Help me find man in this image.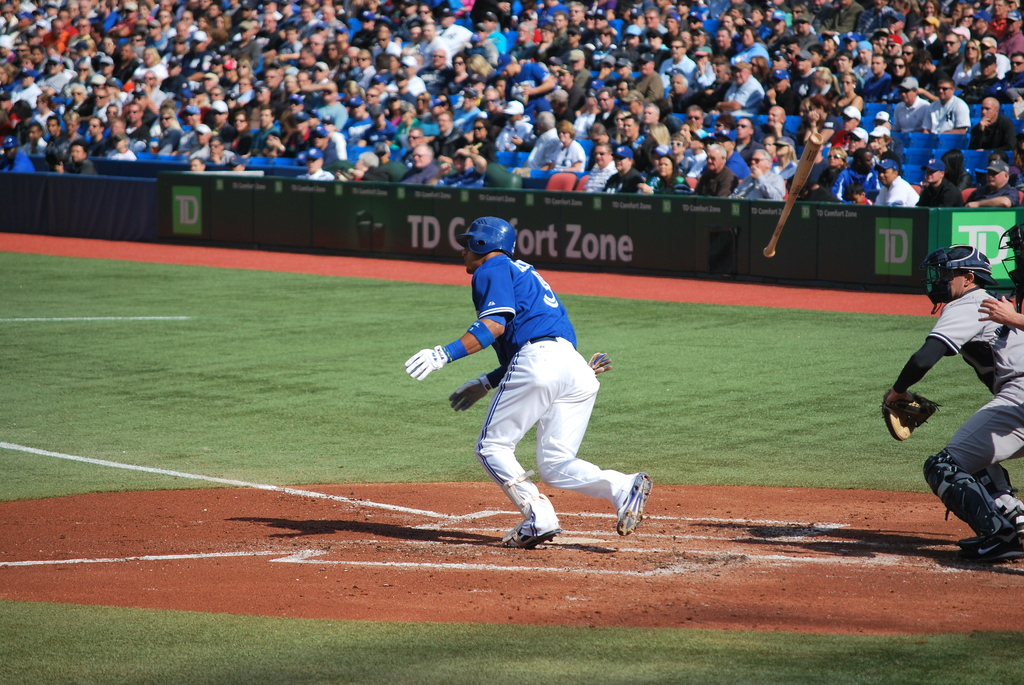
Found it: bbox=[86, 118, 110, 152].
